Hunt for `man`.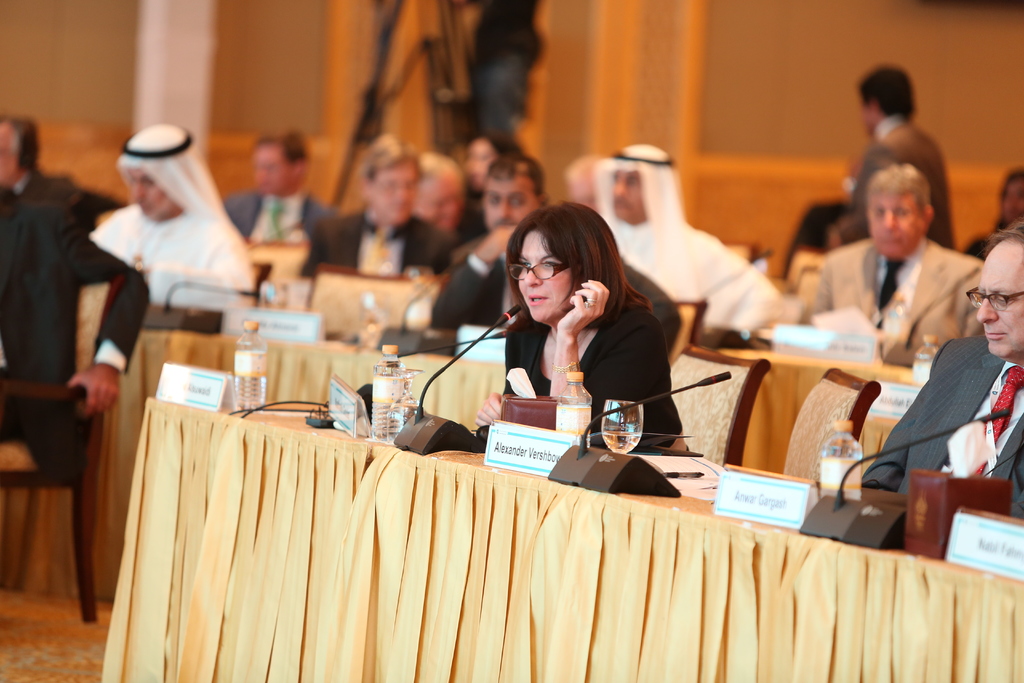
Hunted down at (x1=824, y1=63, x2=956, y2=247).
